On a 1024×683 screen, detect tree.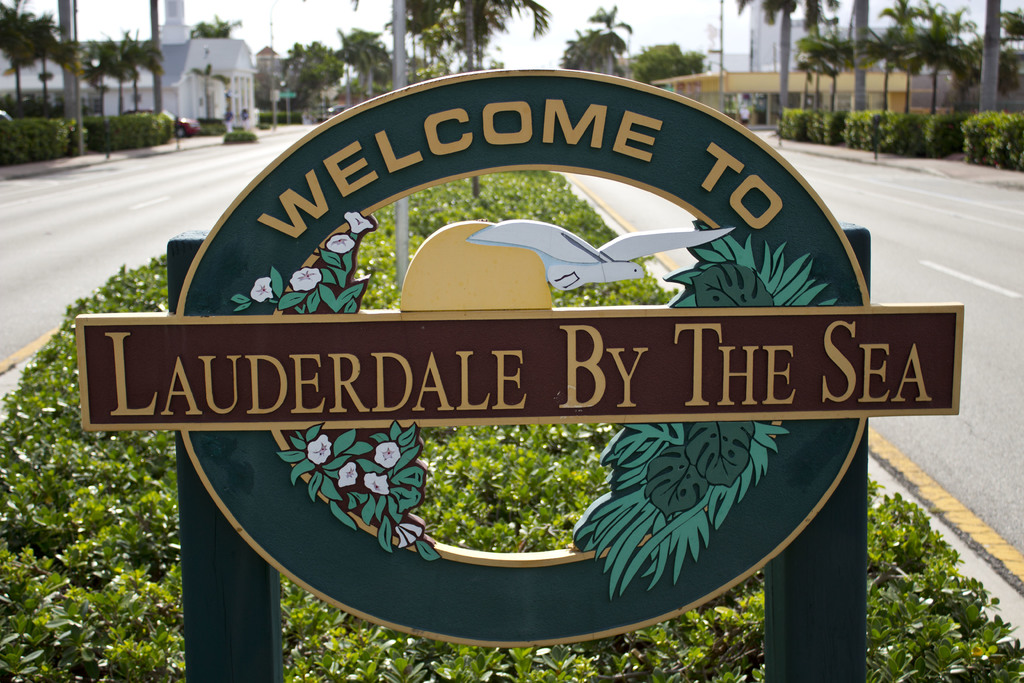
locate(390, 0, 552, 86).
